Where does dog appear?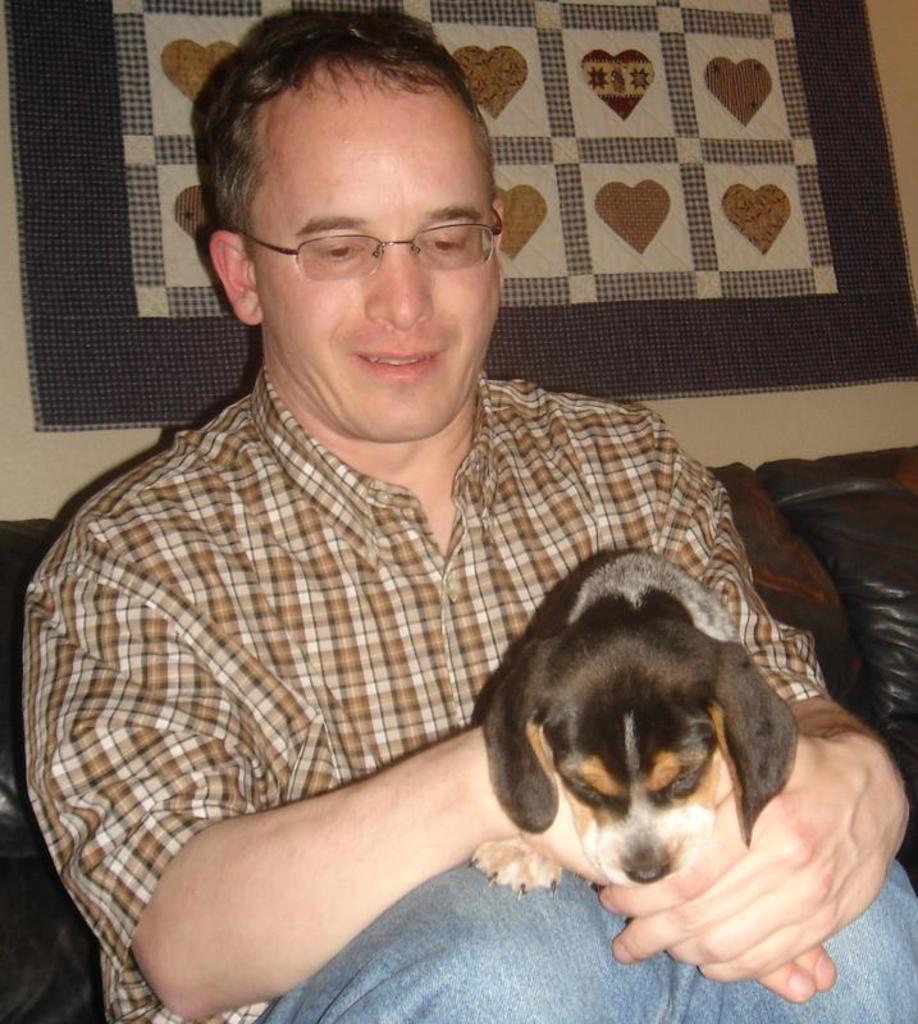
Appears at x1=466, y1=547, x2=805, y2=892.
